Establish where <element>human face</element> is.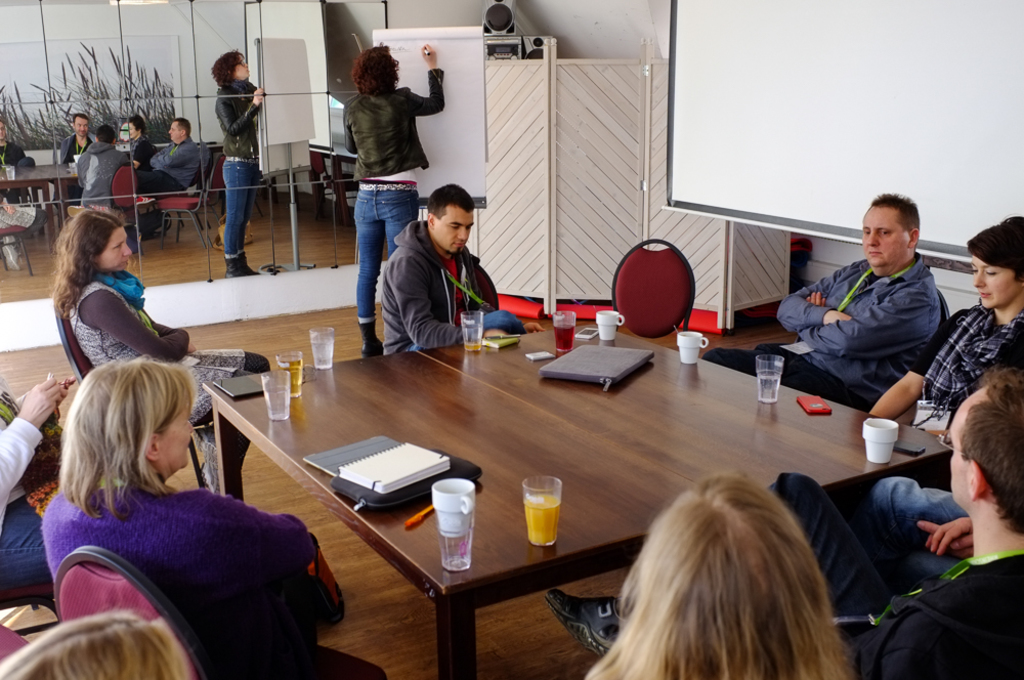
Established at {"left": 972, "top": 257, "right": 1015, "bottom": 316}.
